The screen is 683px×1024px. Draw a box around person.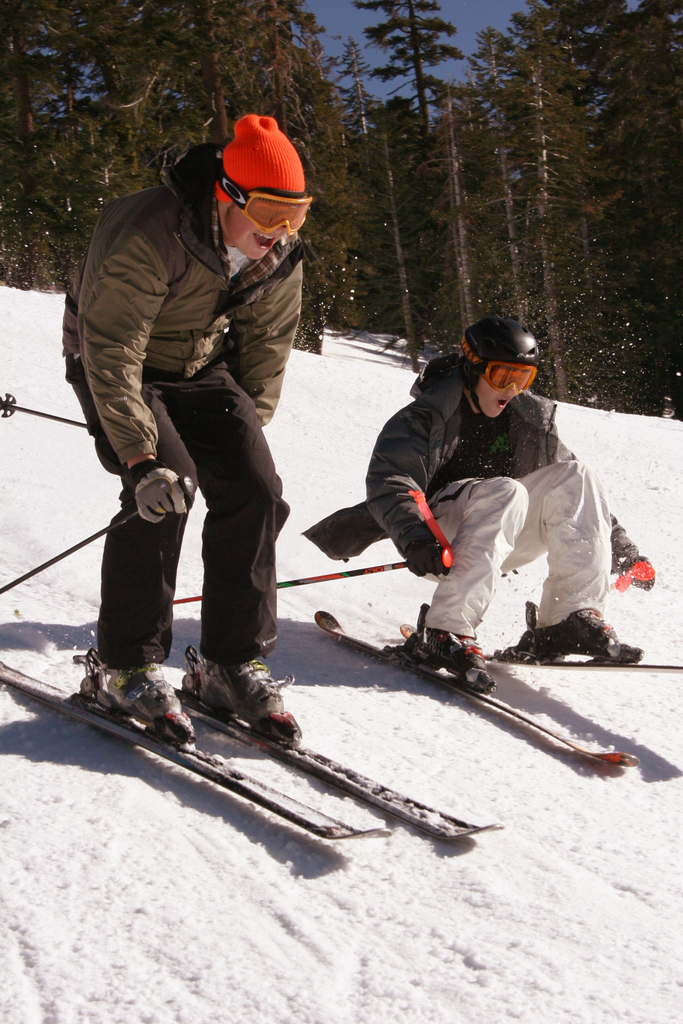
{"left": 306, "top": 323, "right": 657, "bottom": 700}.
